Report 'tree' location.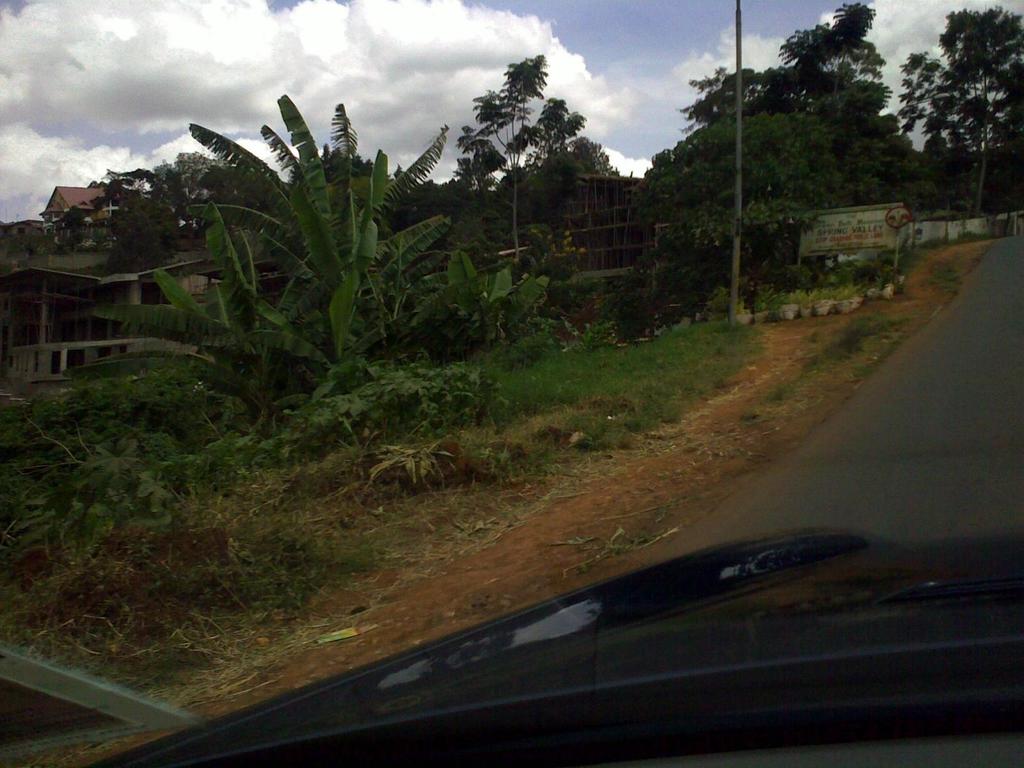
Report: bbox=[904, 14, 1023, 198].
